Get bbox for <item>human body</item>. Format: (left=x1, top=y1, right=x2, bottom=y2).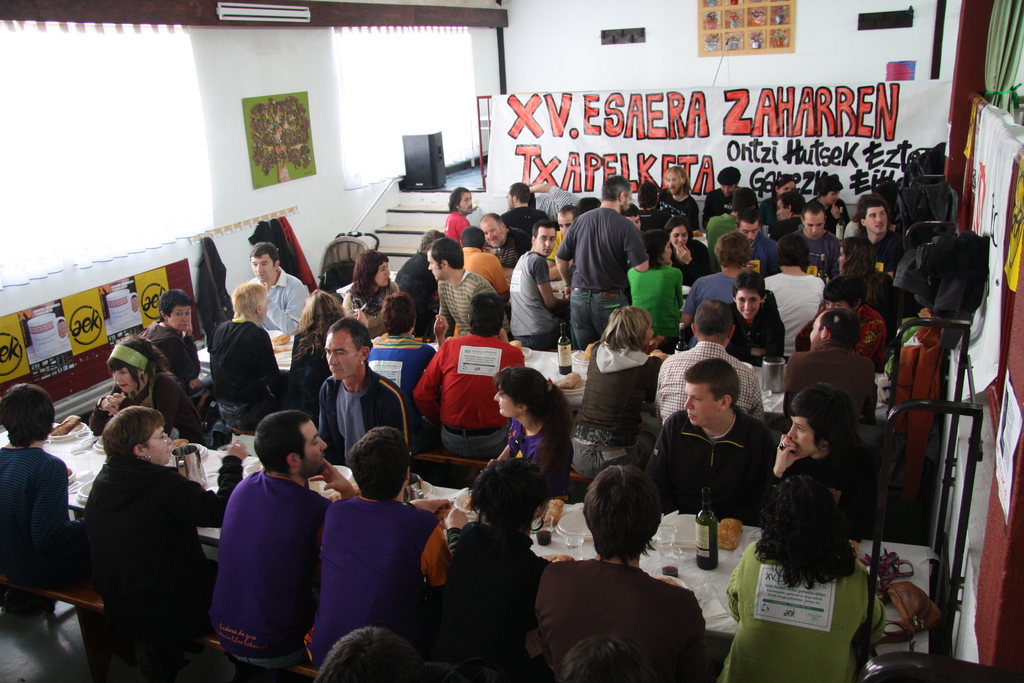
(left=664, top=297, right=771, bottom=450).
